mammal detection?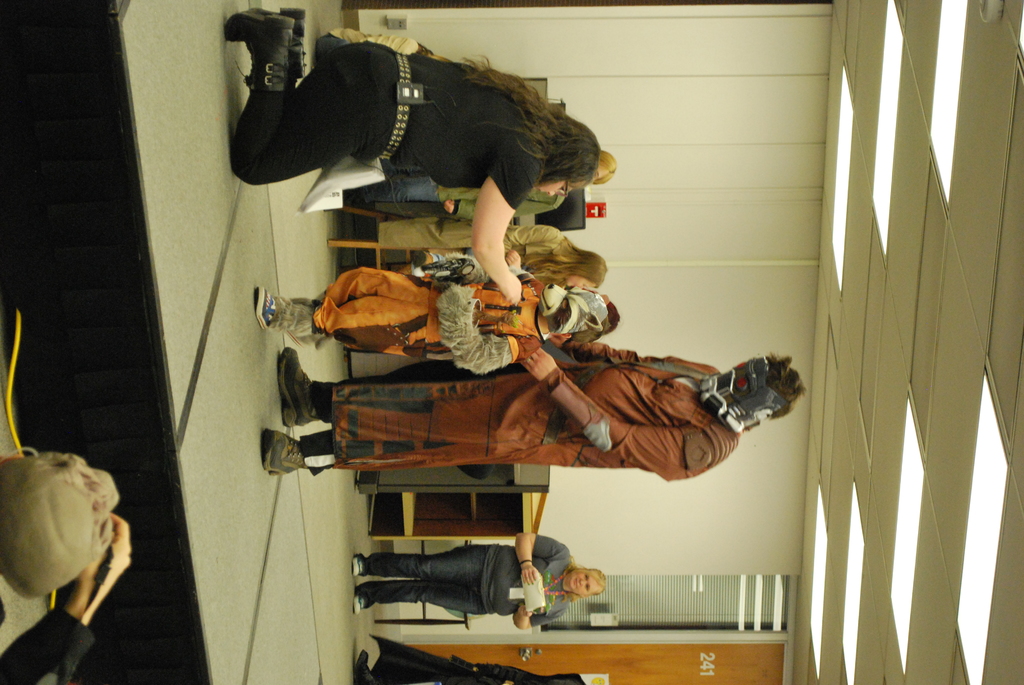
x1=253, y1=248, x2=611, y2=375
